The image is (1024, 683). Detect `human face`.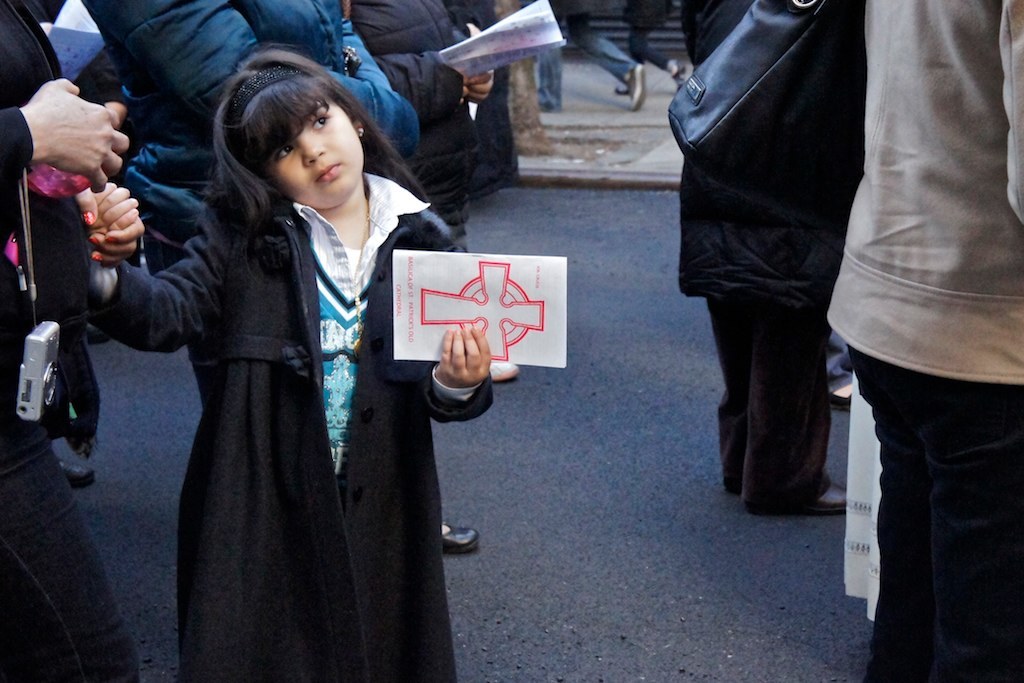
Detection: (267, 92, 365, 209).
